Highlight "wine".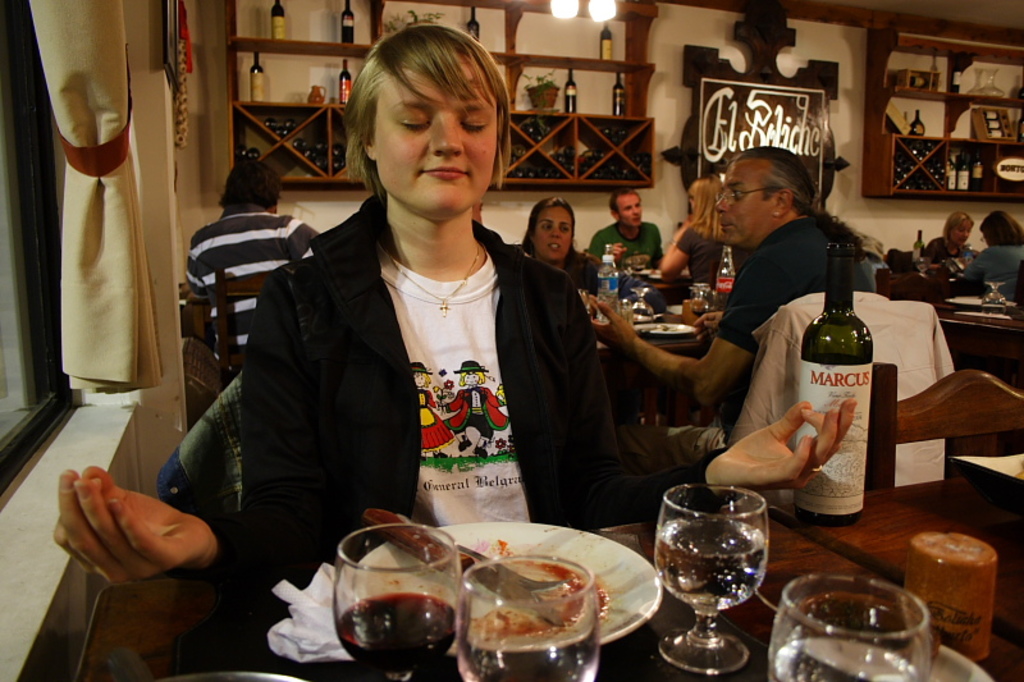
Highlighted region: left=262, top=116, right=279, bottom=128.
